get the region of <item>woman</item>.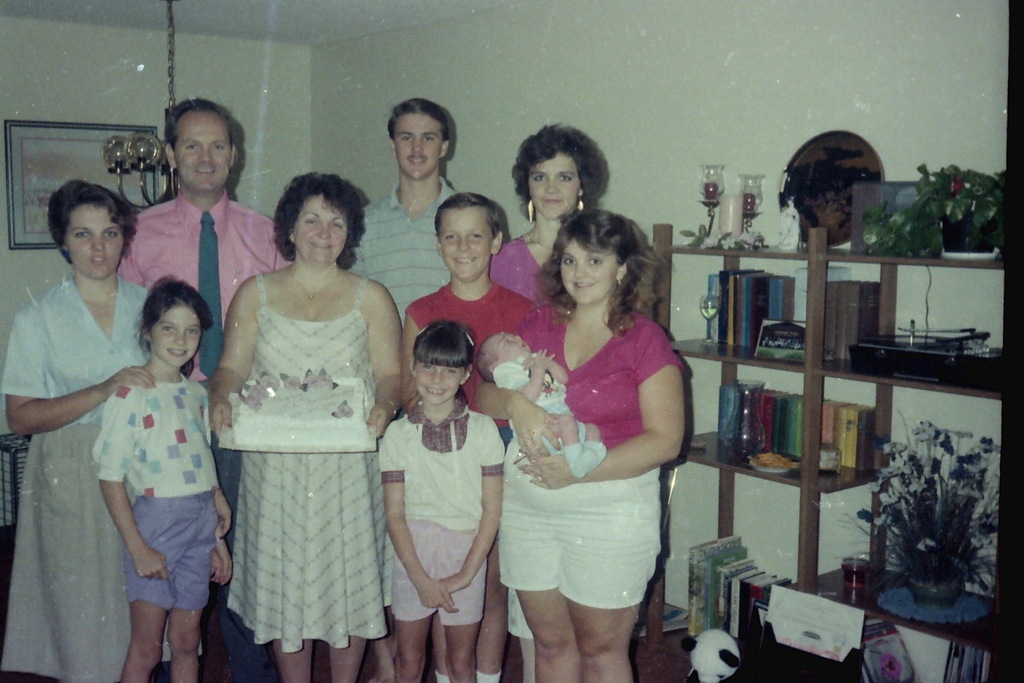
l=460, t=211, r=705, b=682.
